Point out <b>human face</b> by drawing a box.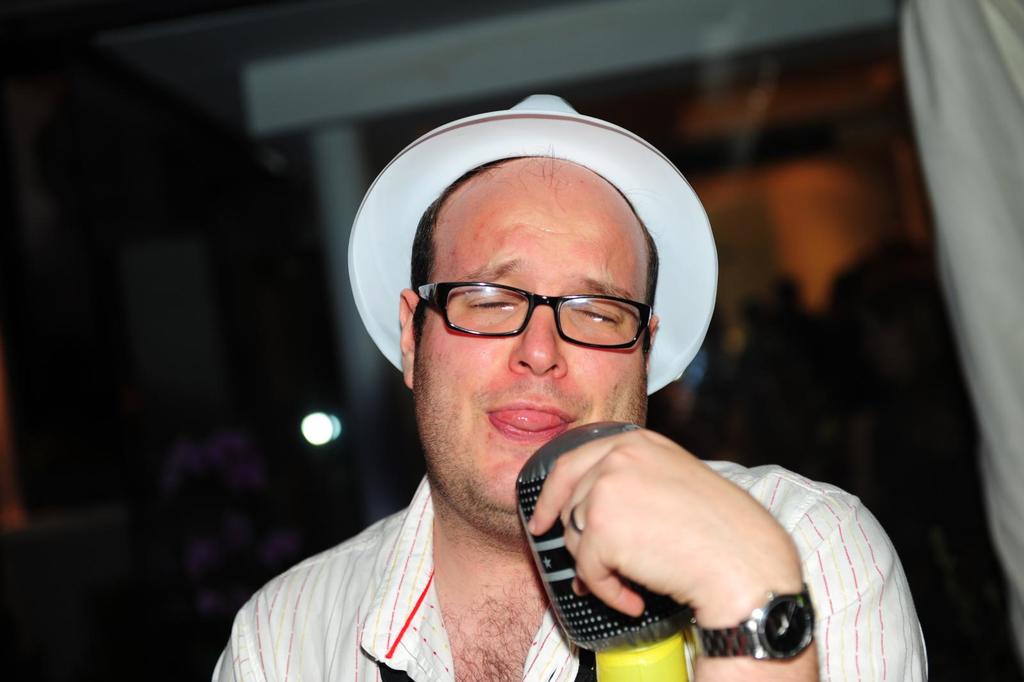
408:176:651:514.
